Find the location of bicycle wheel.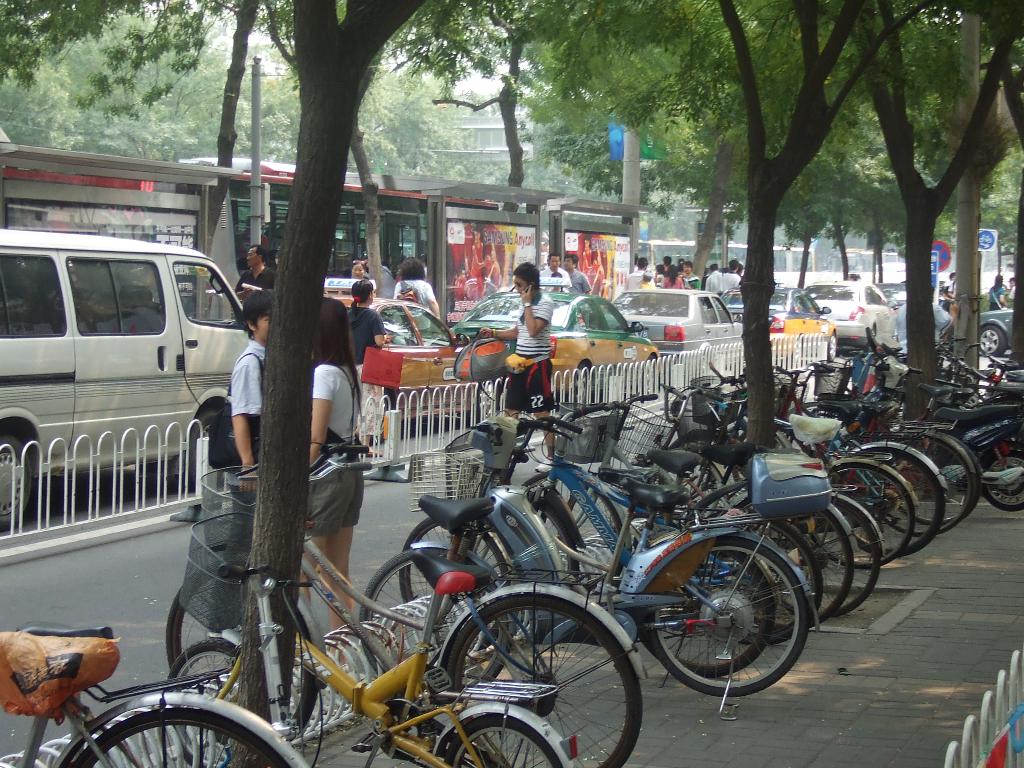
Location: 524/473/616/571.
